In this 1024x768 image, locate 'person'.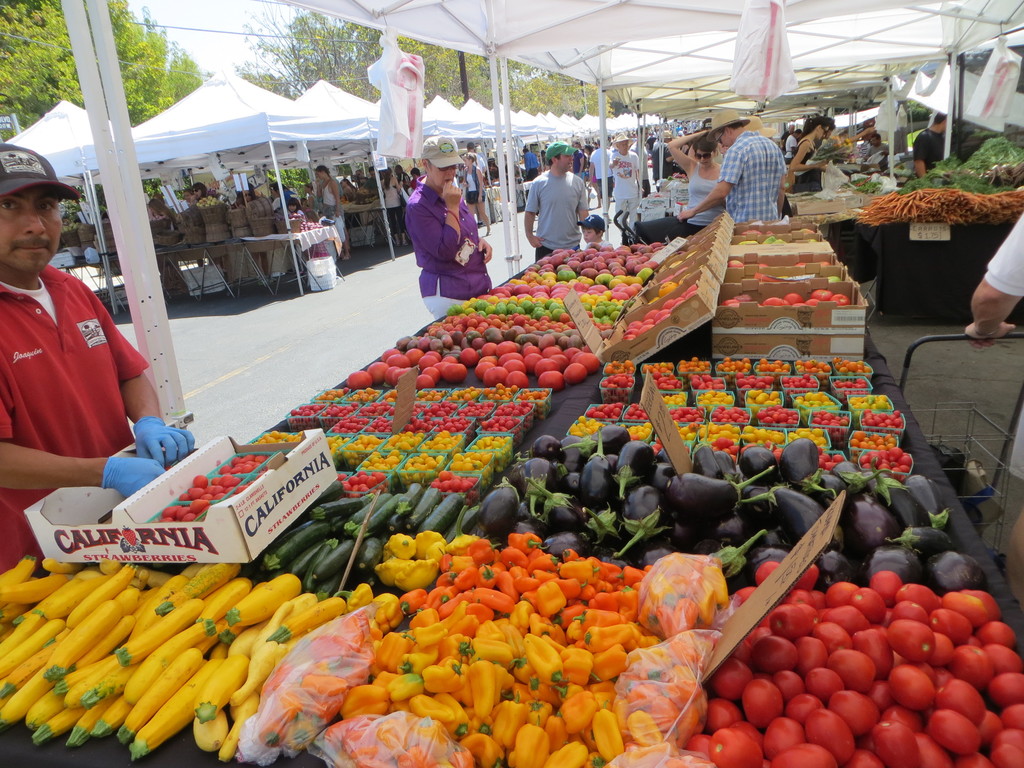
Bounding box: <box>346,177,360,212</box>.
